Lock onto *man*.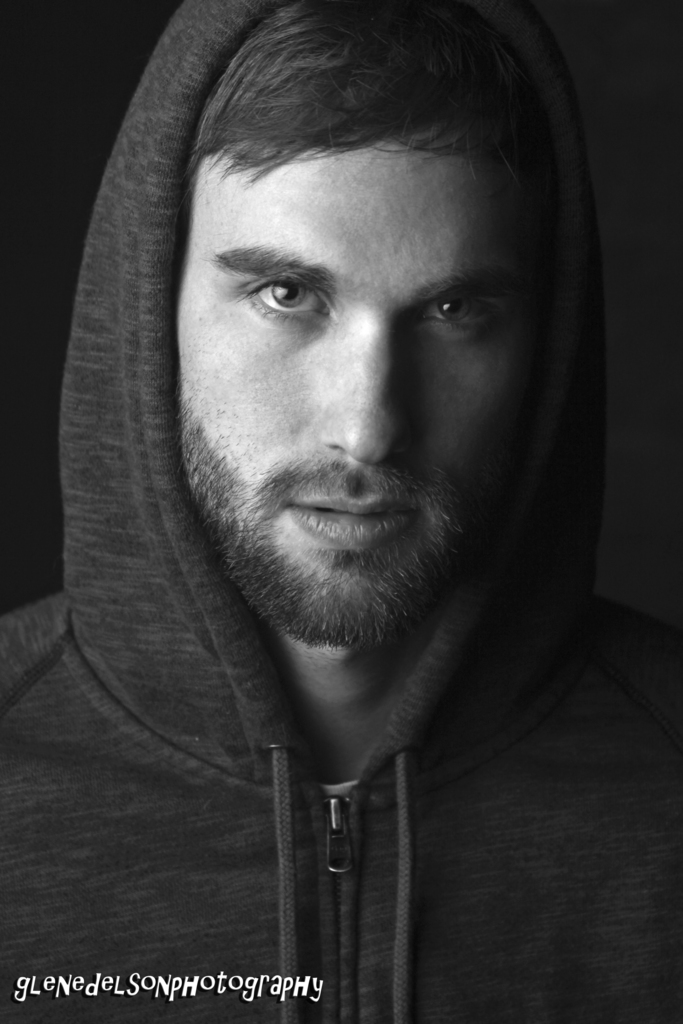
Locked: BBox(18, 0, 659, 989).
